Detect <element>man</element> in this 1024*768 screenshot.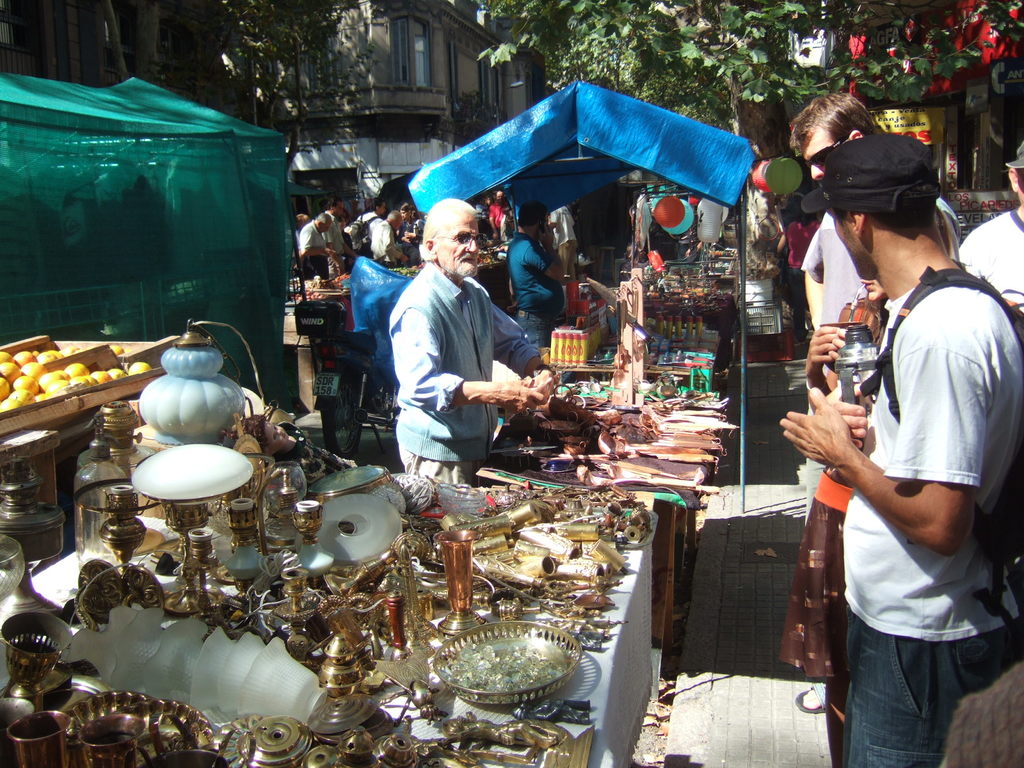
Detection: Rect(963, 145, 1023, 312).
